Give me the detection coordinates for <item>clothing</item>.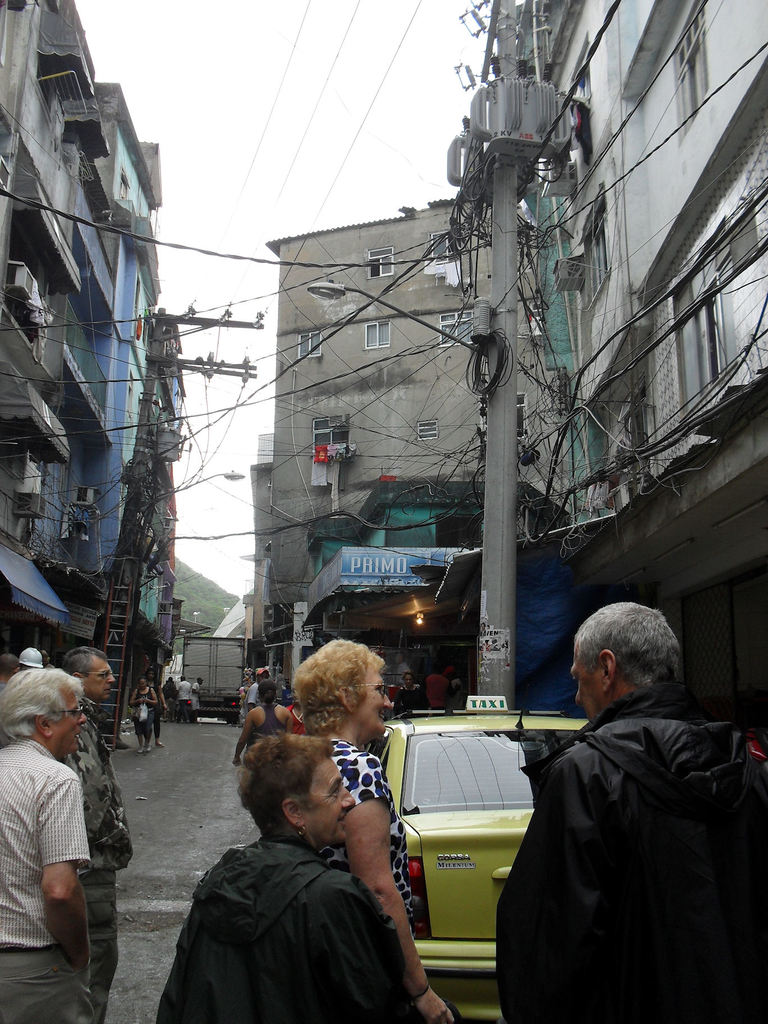
150, 819, 429, 1023.
